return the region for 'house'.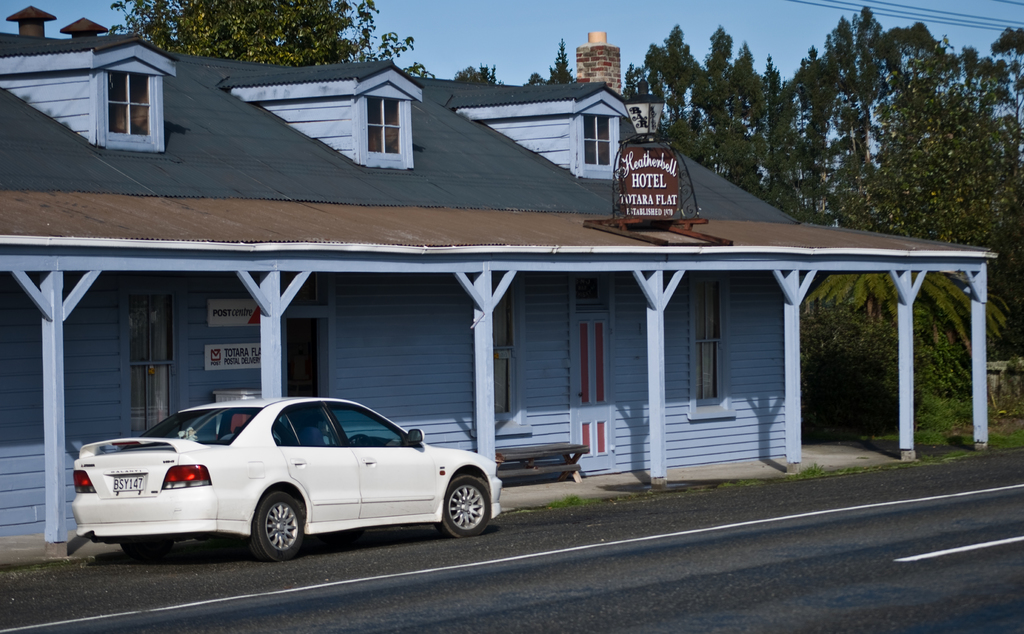
(x1=0, y1=9, x2=1001, y2=563).
